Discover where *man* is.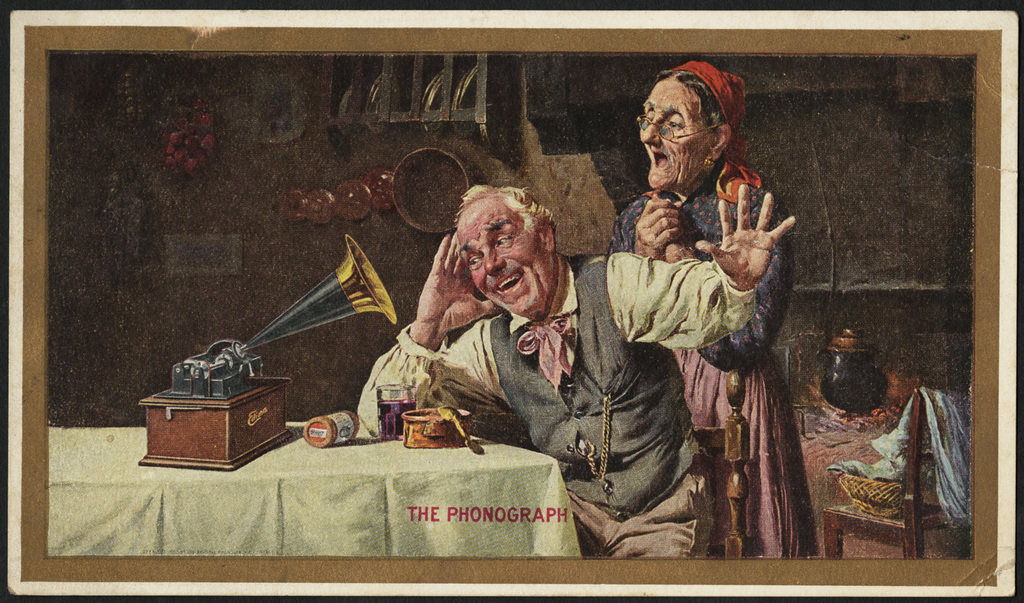
Discovered at (left=354, top=180, right=800, bottom=561).
